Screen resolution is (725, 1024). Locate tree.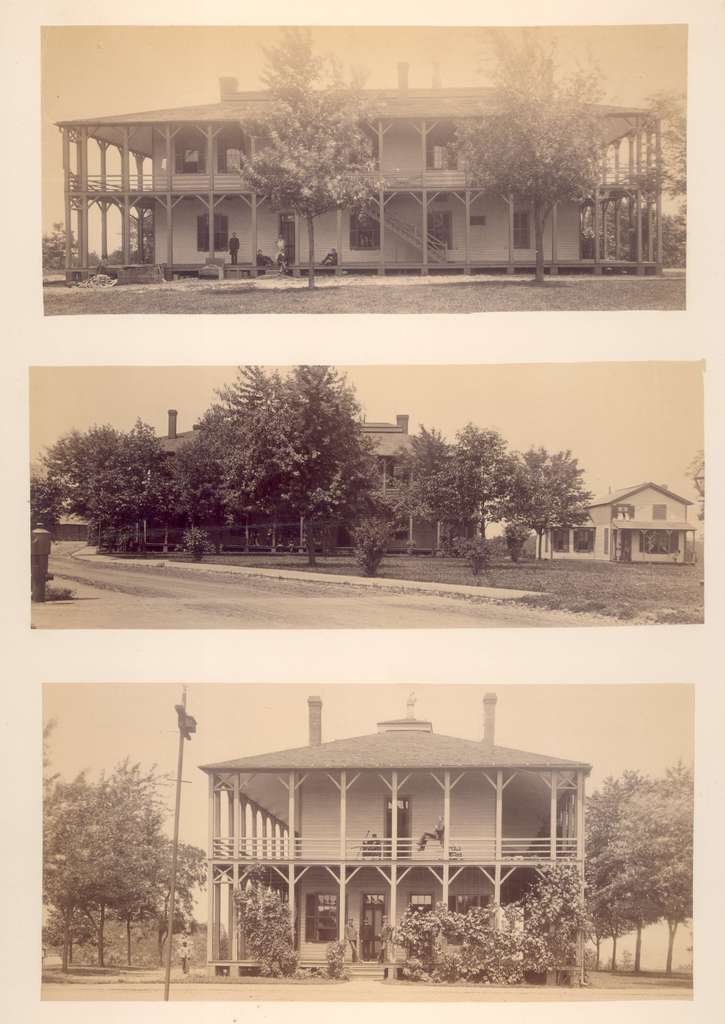
{"left": 449, "top": 26, "right": 624, "bottom": 279}.
